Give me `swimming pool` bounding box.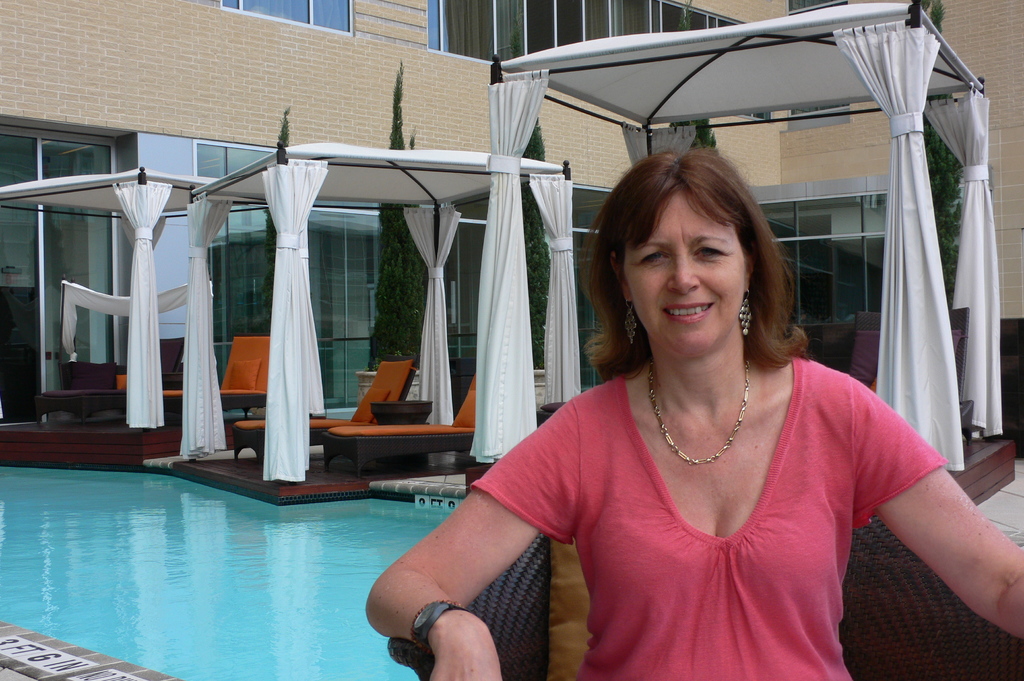
bbox=(0, 422, 574, 680).
